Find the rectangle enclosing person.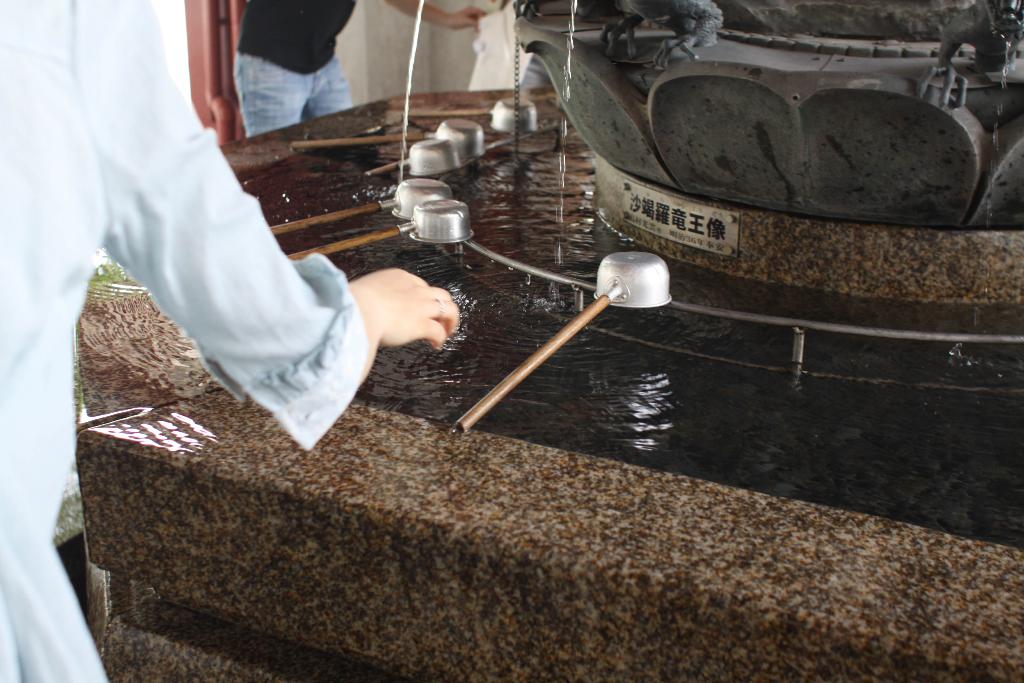
0, 0, 454, 682.
